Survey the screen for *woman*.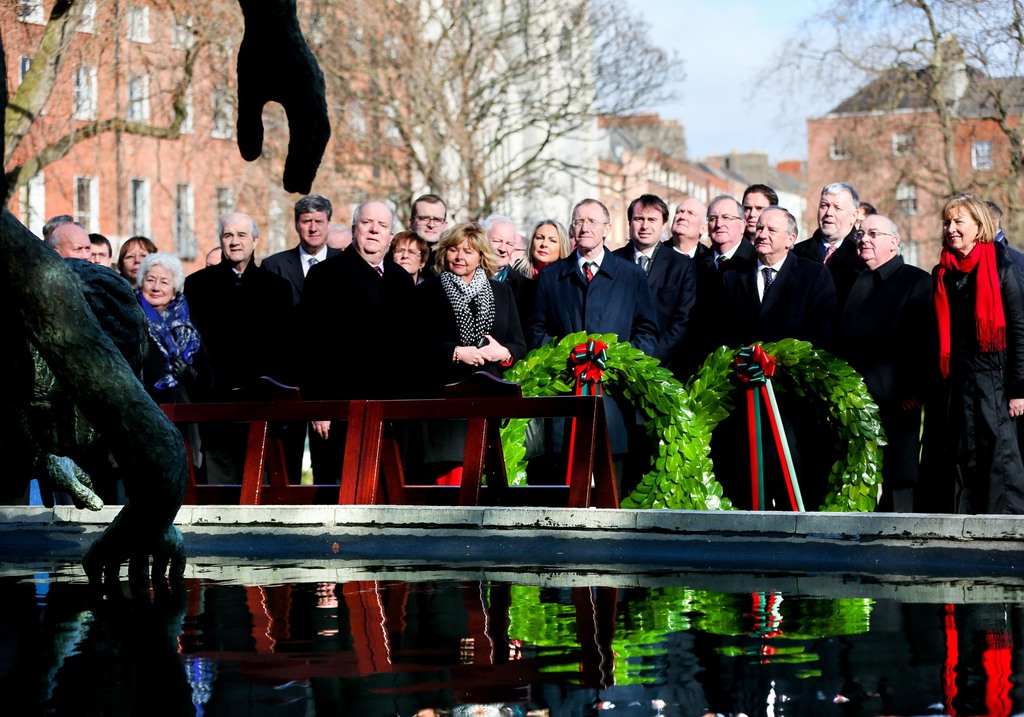
Survey found: pyautogui.locateOnScreen(513, 216, 572, 279).
